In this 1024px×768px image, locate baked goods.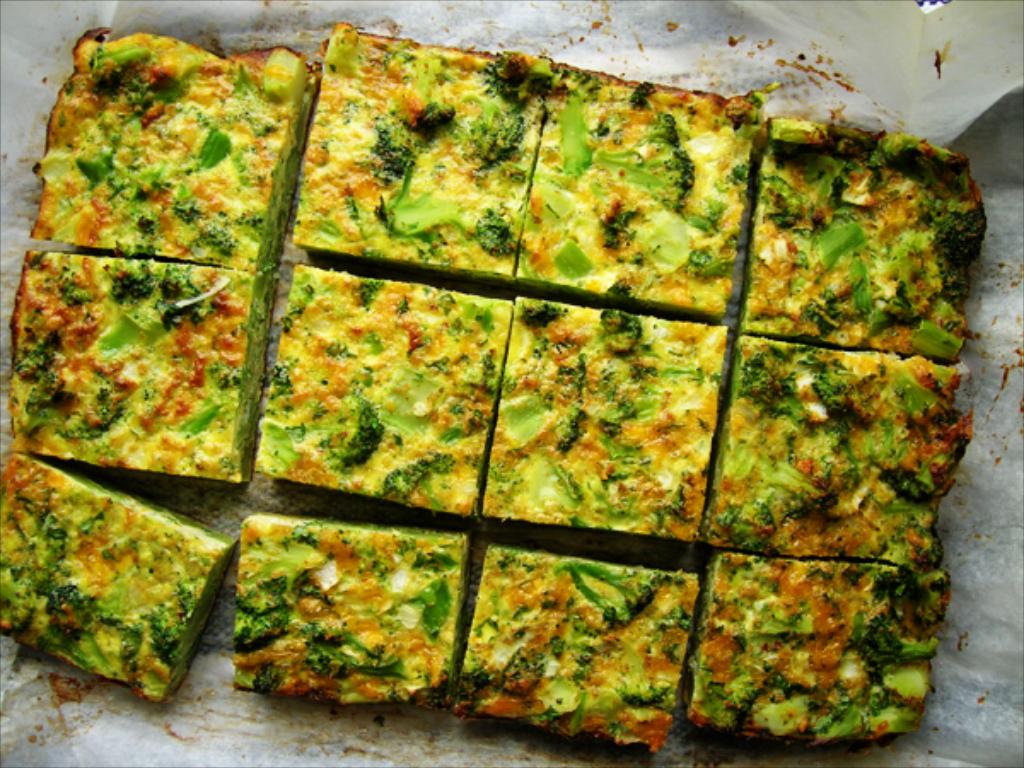
Bounding box: box=[452, 544, 698, 756].
